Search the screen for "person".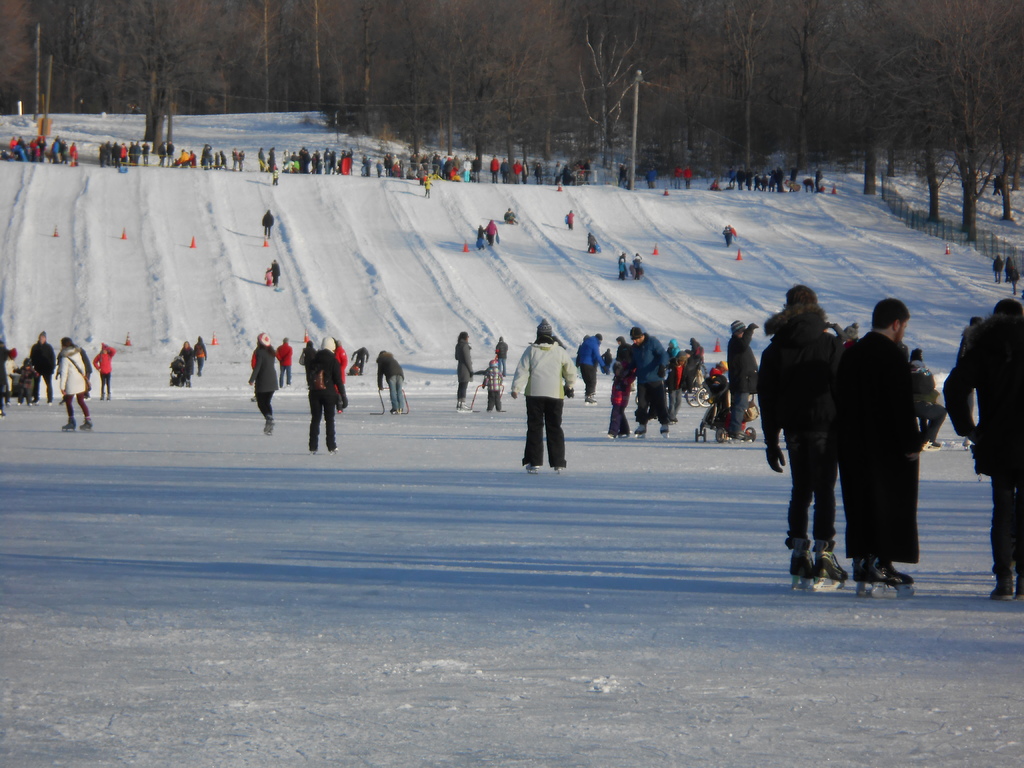
Found at crop(705, 360, 732, 410).
